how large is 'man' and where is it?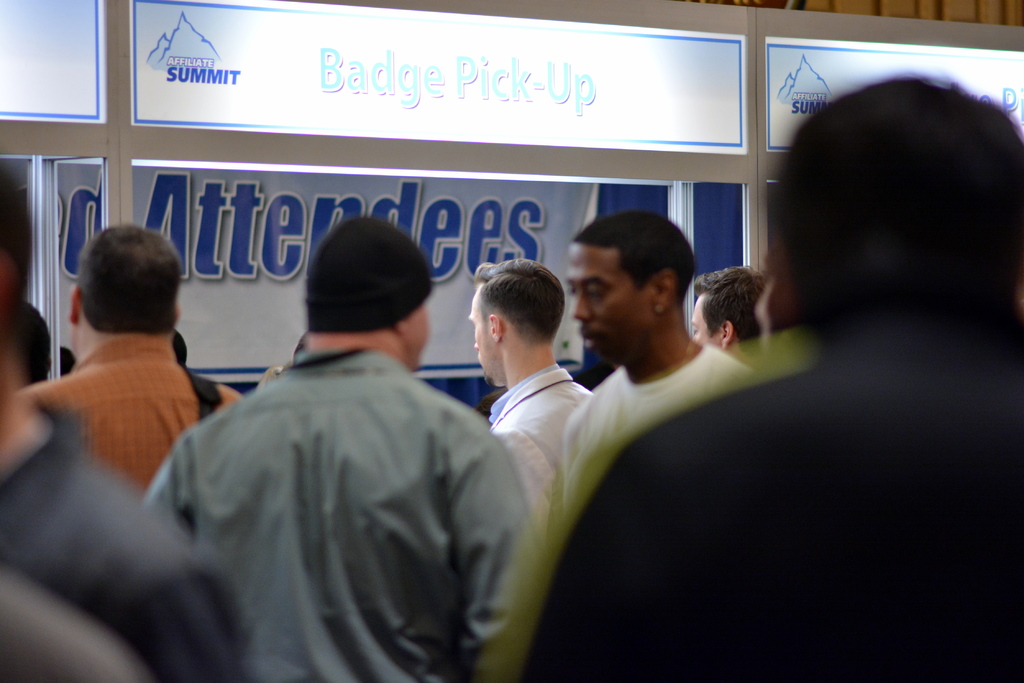
Bounding box: x1=560 y1=212 x2=749 y2=493.
